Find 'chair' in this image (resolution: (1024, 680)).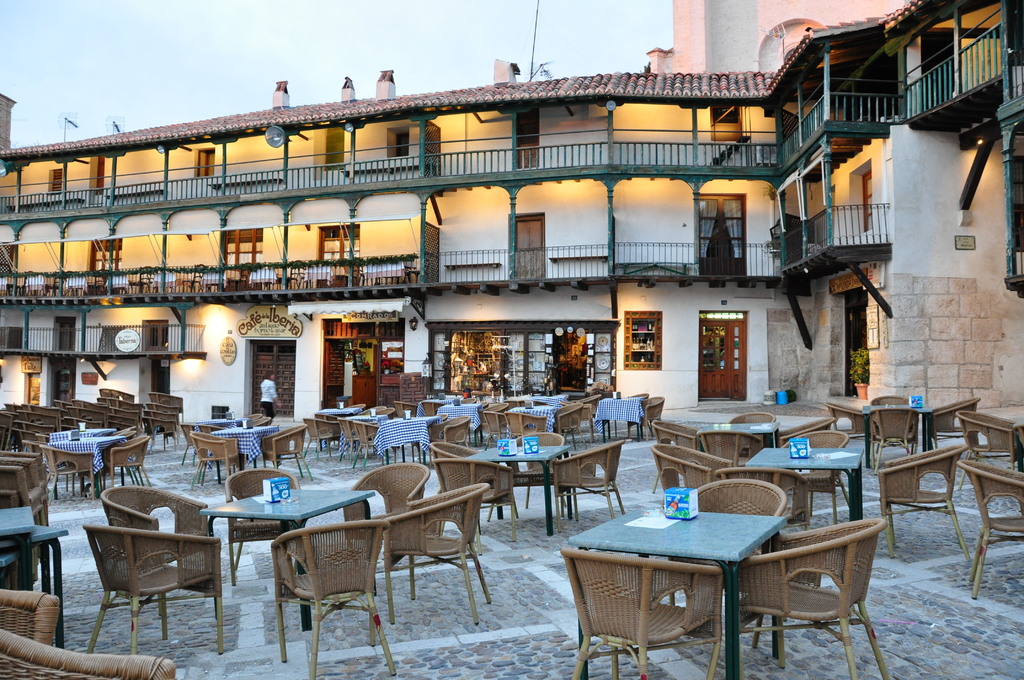
105, 438, 150, 485.
